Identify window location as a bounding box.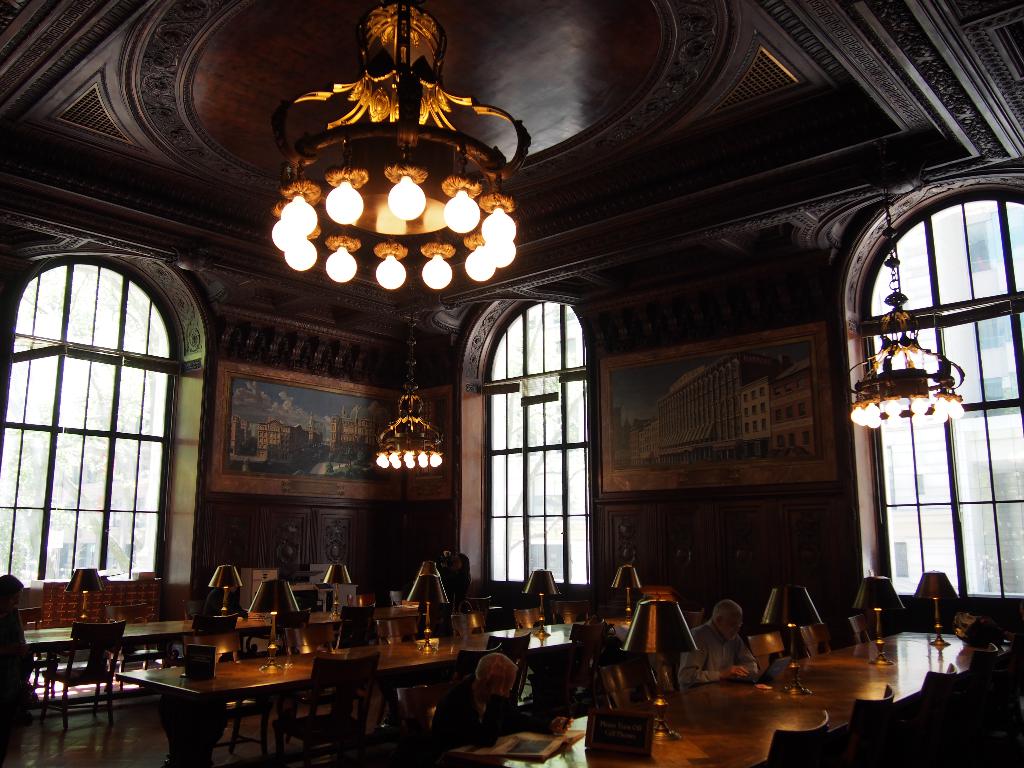
x1=868 y1=191 x2=1022 y2=593.
